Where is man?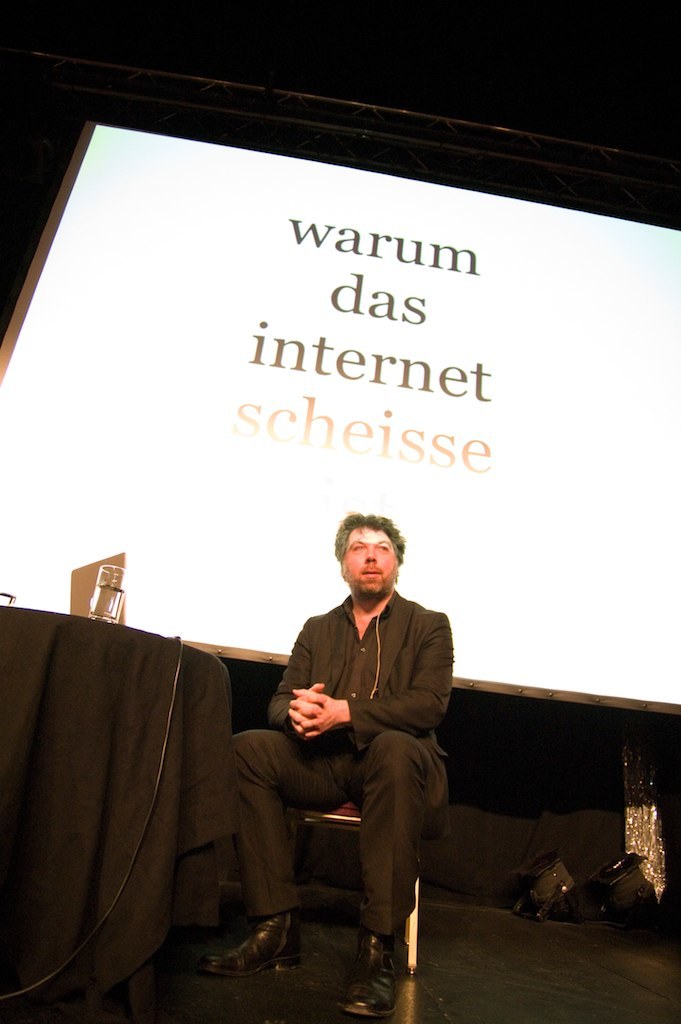
box(209, 512, 455, 1019).
